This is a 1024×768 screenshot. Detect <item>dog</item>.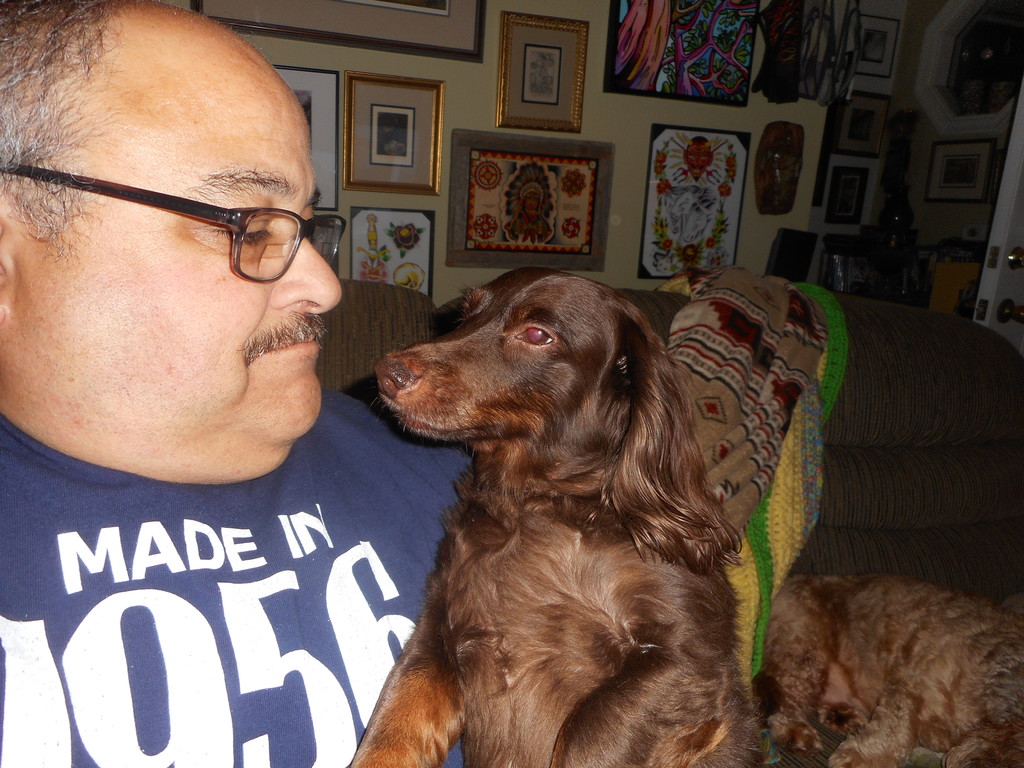
[left=348, top=262, right=772, bottom=767].
